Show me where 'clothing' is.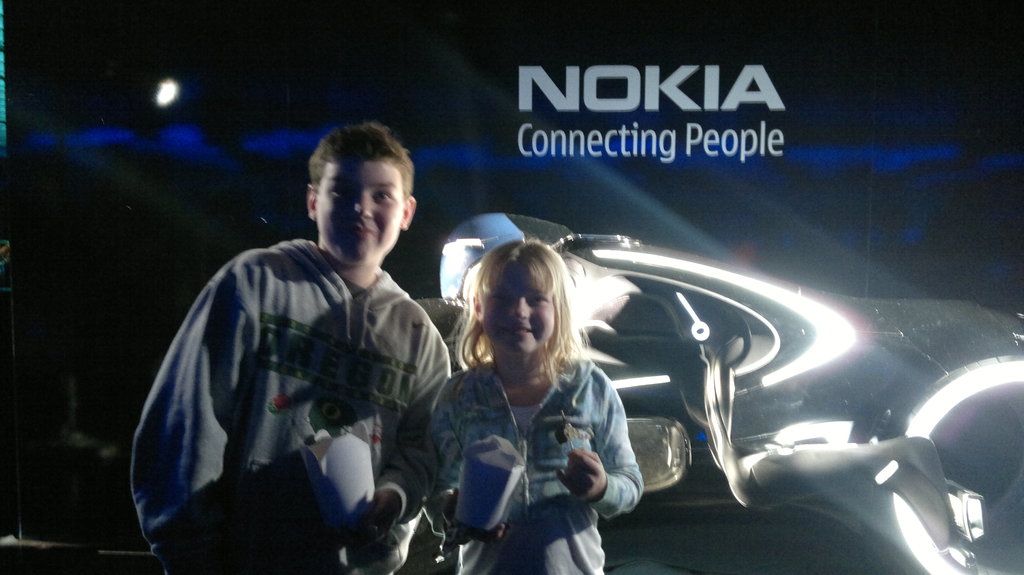
'clothing' is at <bbox>133, 232, 449, 574</bbox>.
